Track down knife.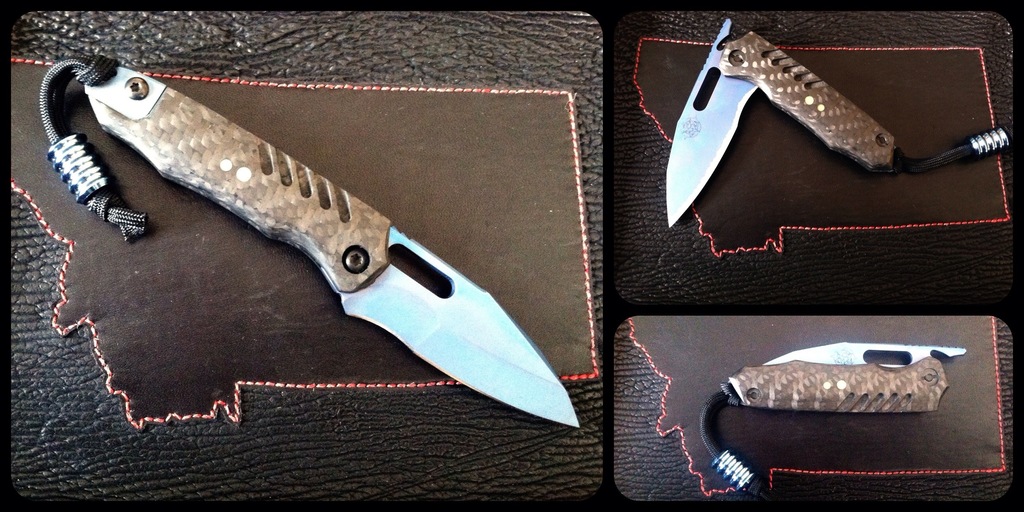
Tracked to {"x1": 695, "y1": 340, "x2": 971, "y2": 497}.
